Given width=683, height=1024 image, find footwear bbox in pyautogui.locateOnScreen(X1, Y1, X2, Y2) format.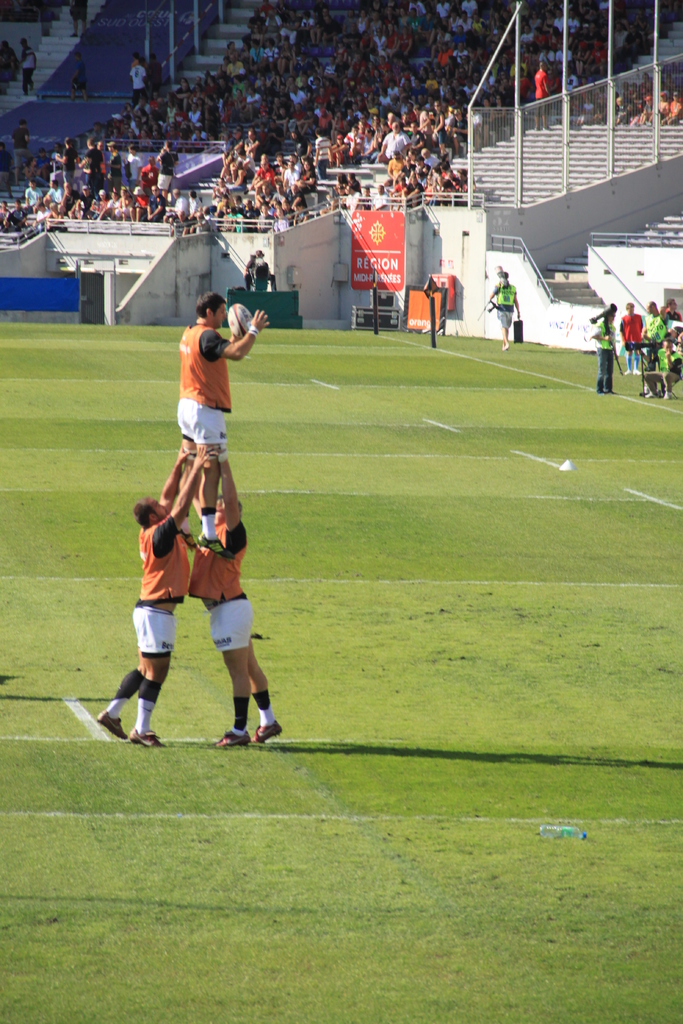
pyautogui.locateOnScreen(251, 722, 286, 746).
